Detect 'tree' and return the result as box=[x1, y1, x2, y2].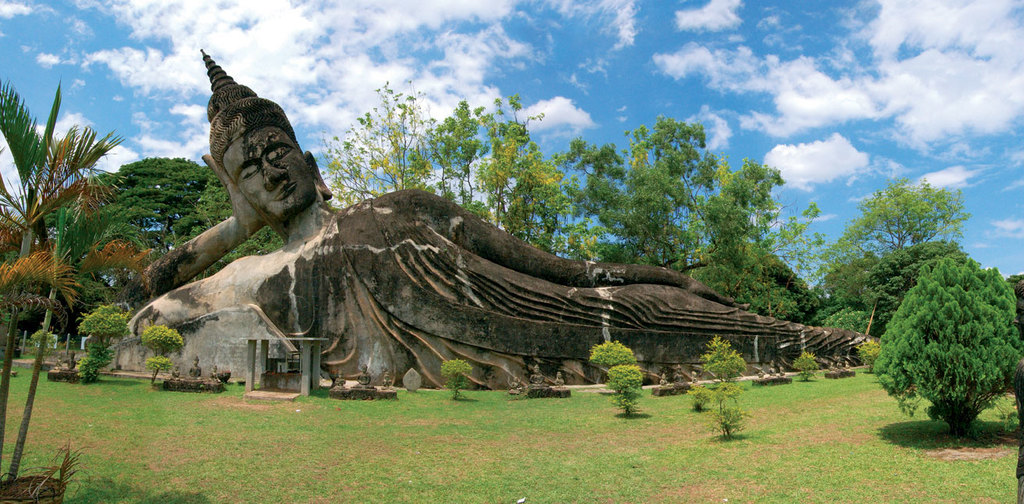
box=[872, 250, 1022, 435].
